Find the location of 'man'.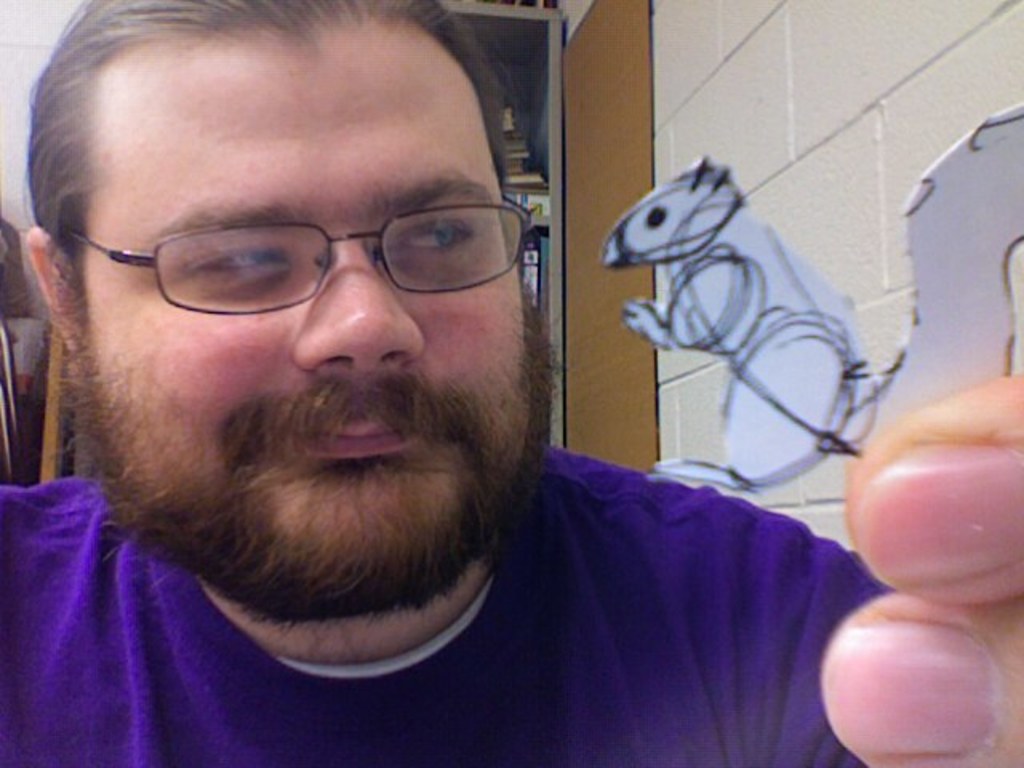
Location: 0 0 758 766.
